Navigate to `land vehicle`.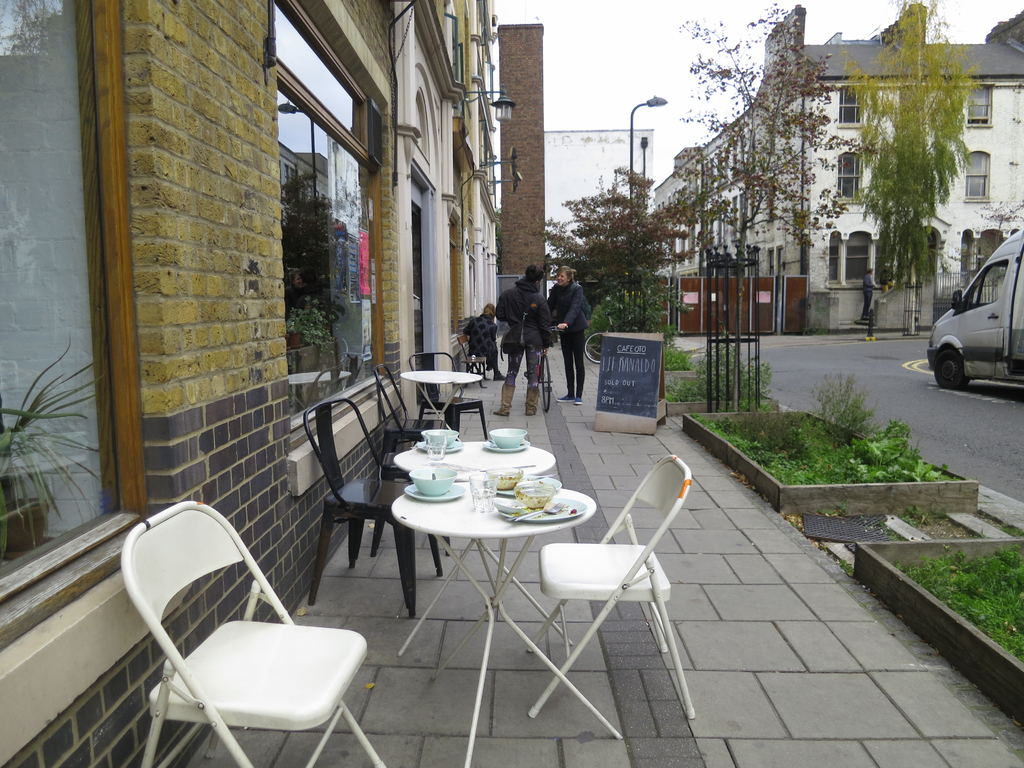
Navigation target: bbox(932, 245, 1023, 381).
